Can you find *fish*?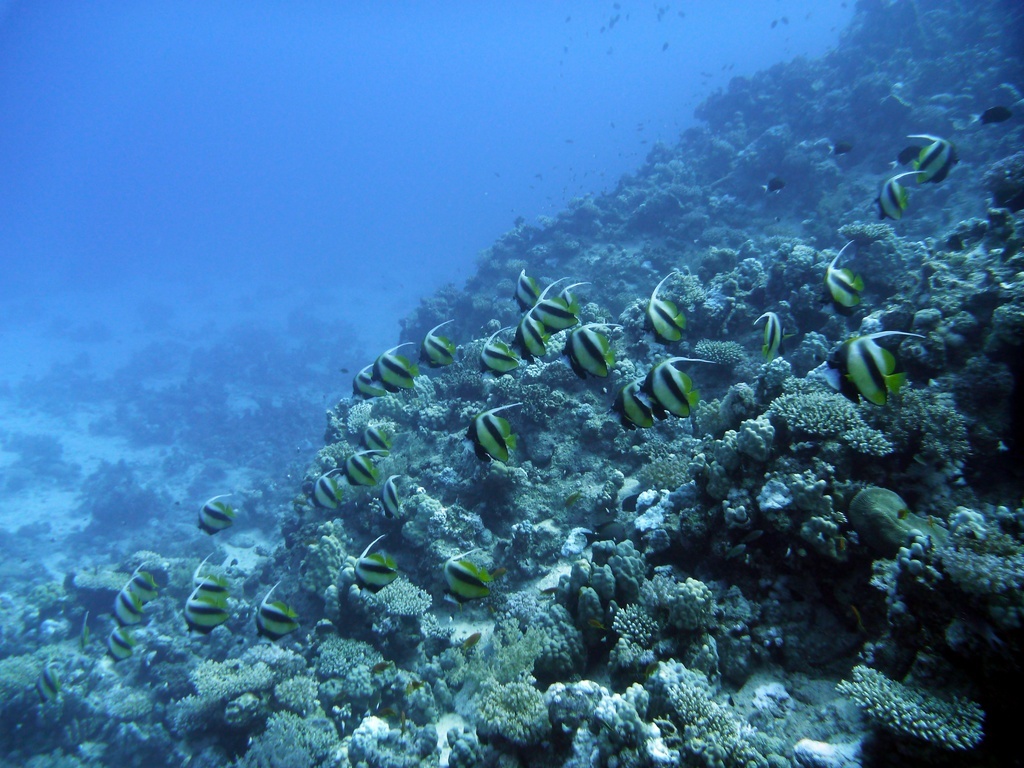
Yes, bounding box: [left=514, top=303, right=549, bottom=368].
